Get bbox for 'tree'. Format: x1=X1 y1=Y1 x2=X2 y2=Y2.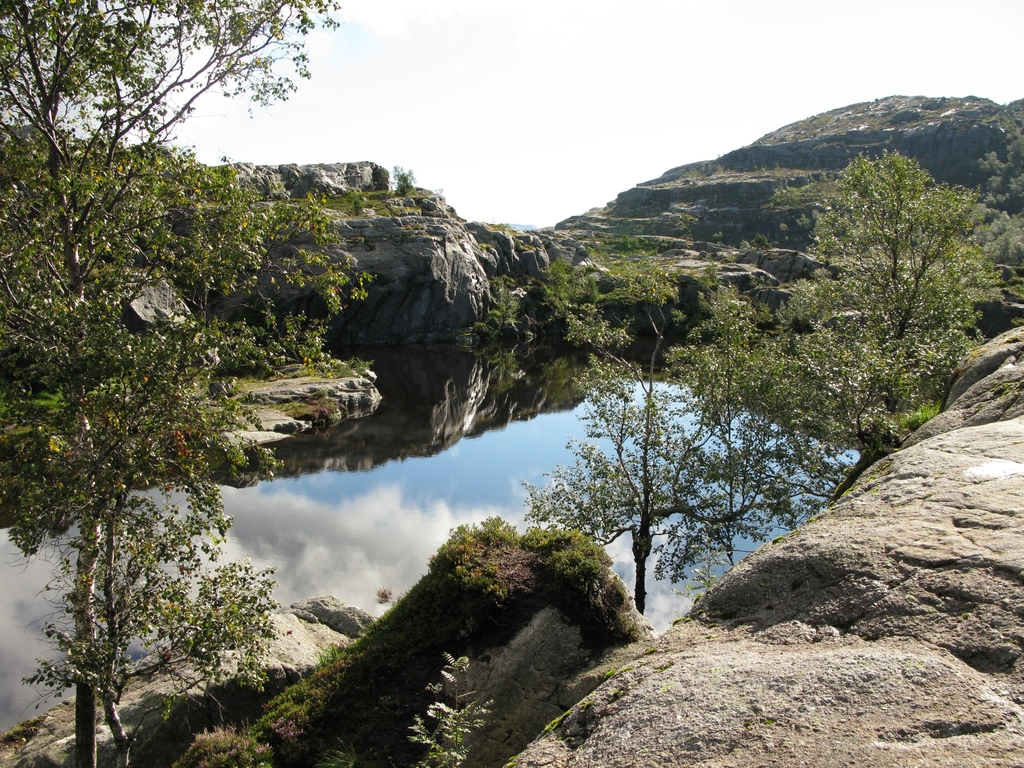
x1=518 y1=266 x2=830 y2=623.
